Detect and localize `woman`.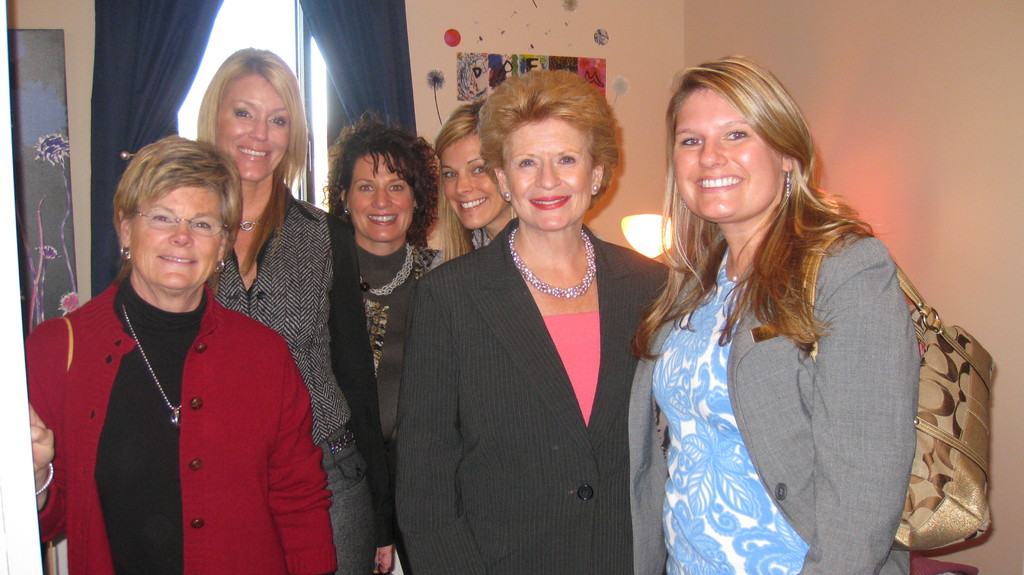
Localized at <bbox>191, 45, 401, 574</bbox>.
